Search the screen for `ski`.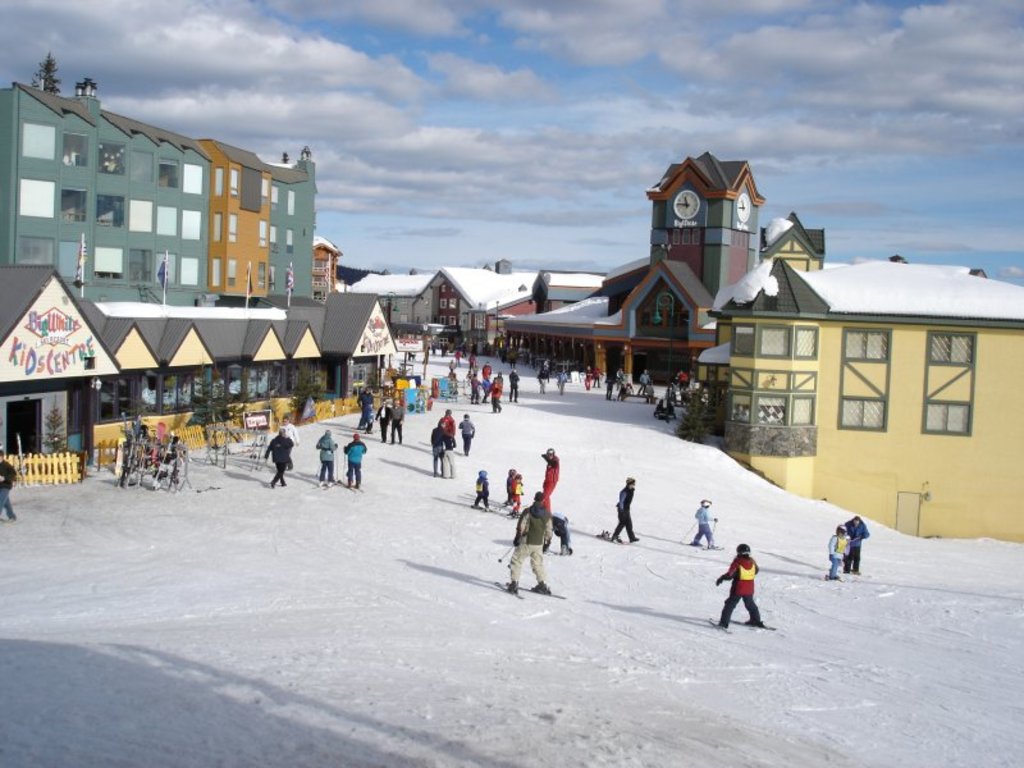
Found at {"x1": 707, "y1": 614, "x2": 733, "y2": 637}.
